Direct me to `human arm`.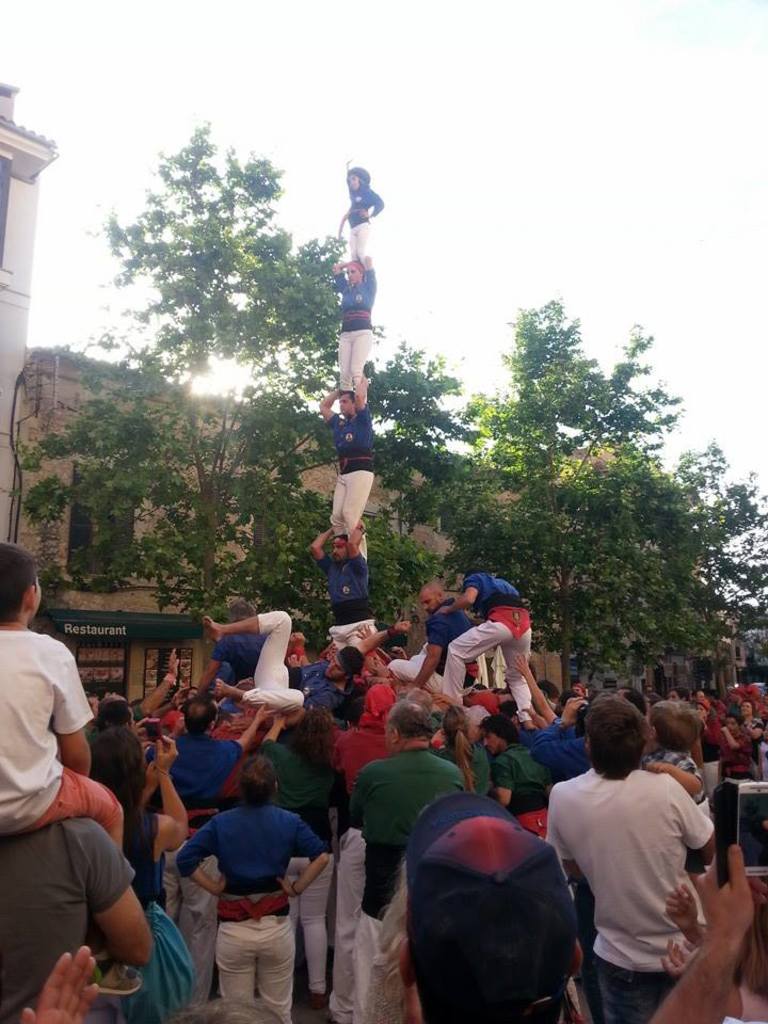
Direction: rect(527, 694, 594, 777).
